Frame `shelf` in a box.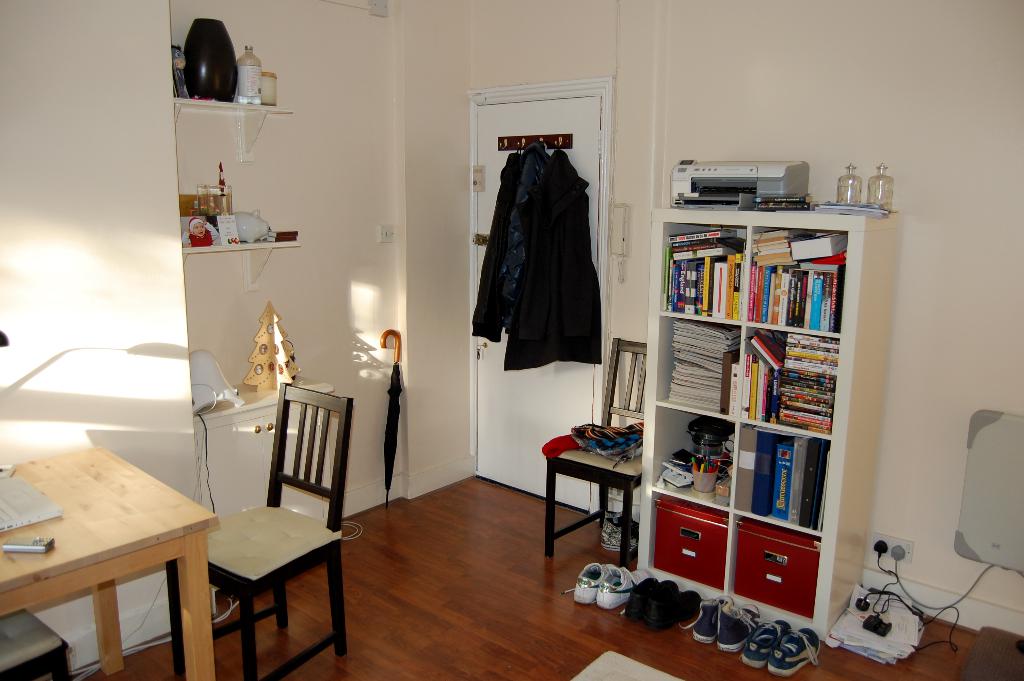
crop(168, 0, 298, 160).
